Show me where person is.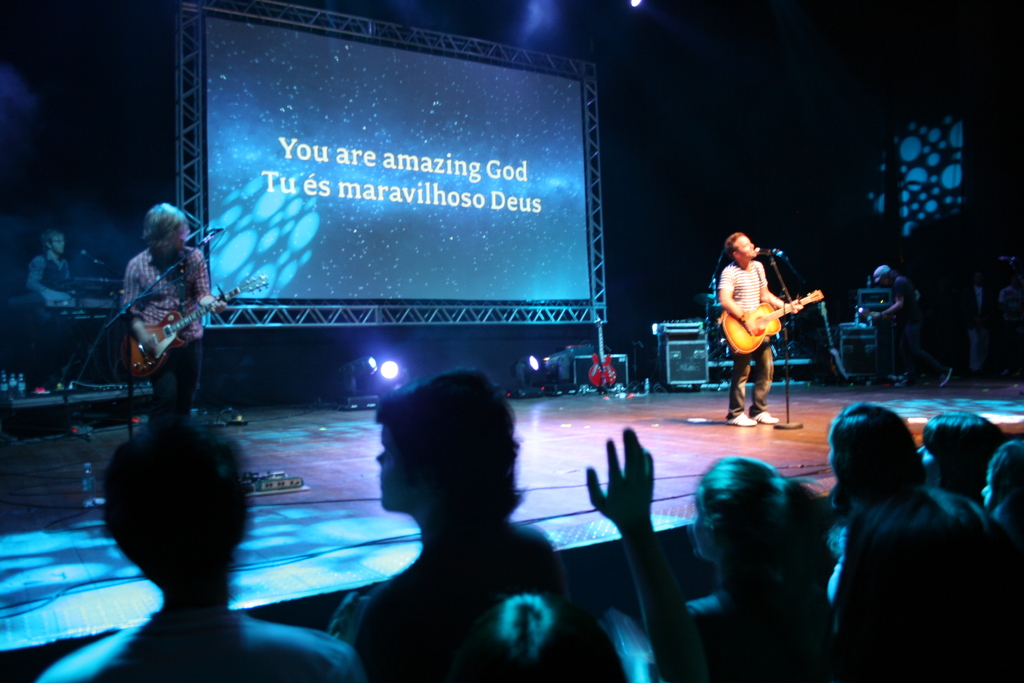
person is at 822, 395, 979, 514.
